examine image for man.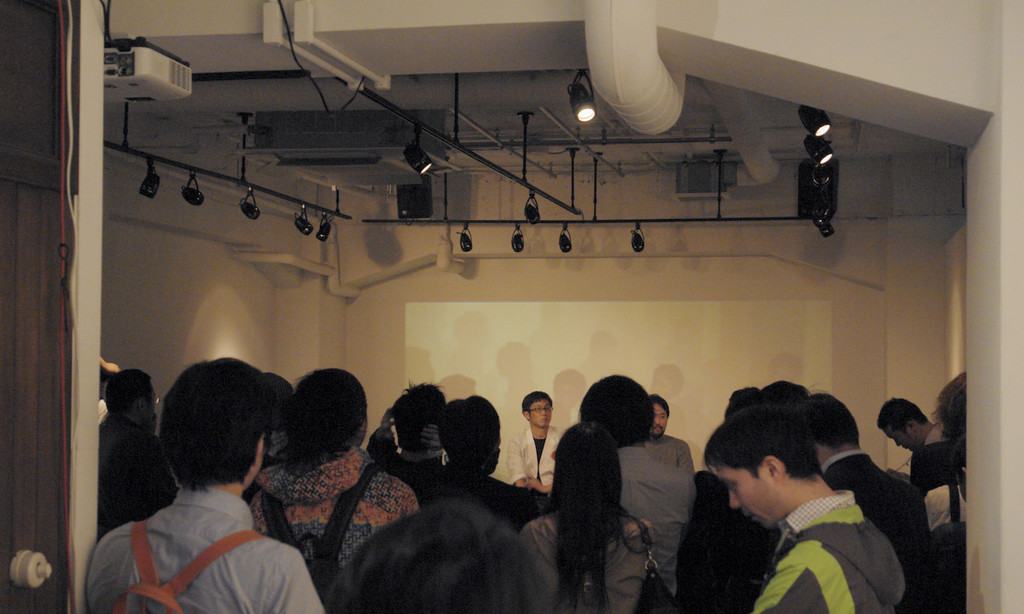
Examination result: BBox(645, 389, 698, 481).
